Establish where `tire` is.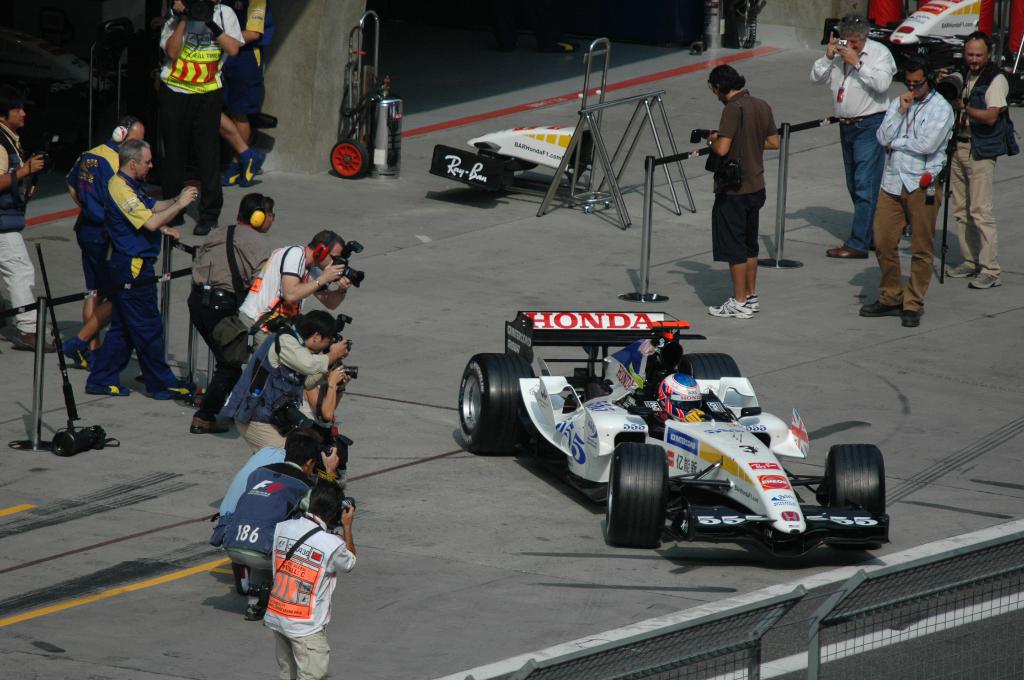
Established at x1=678, y1=352, x2=741, y2=380.
